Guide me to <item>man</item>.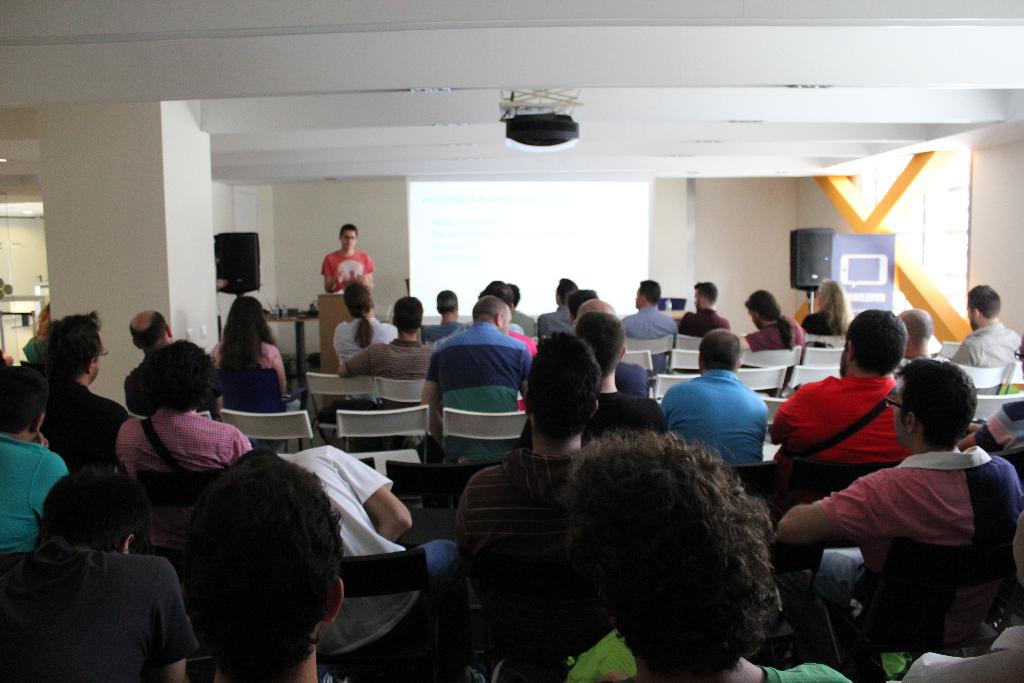
Guidance: bbox=(740, 284, 808, 347).
